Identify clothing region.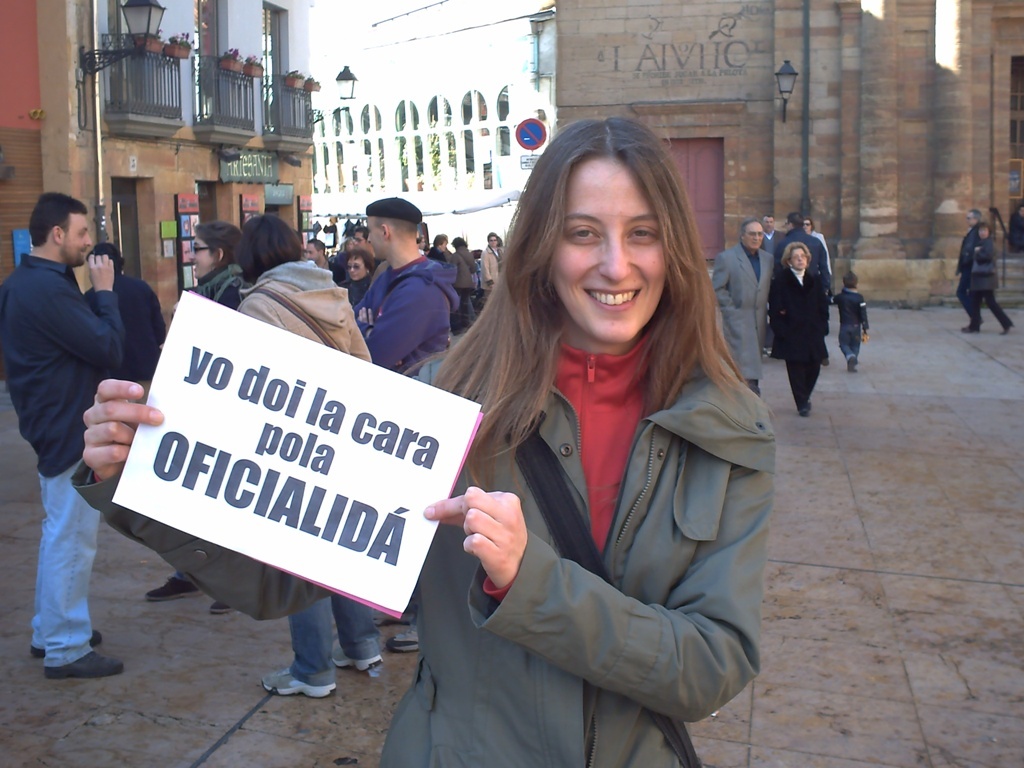
Region: [x1=474, y1=239, x2=494, y2=287].
